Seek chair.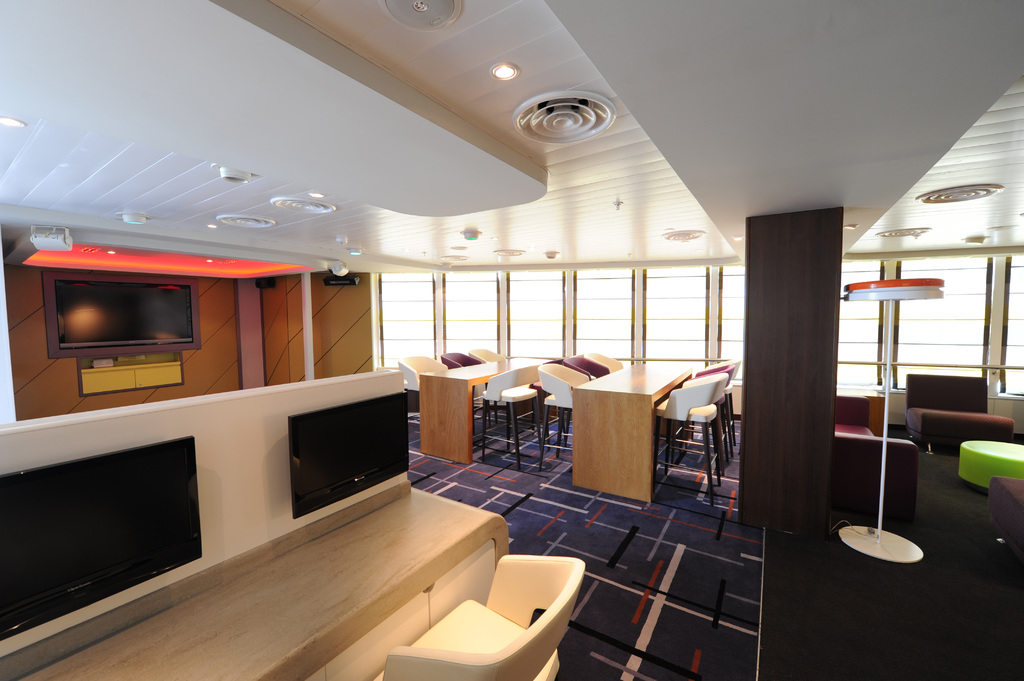
988/474/1023/552.
